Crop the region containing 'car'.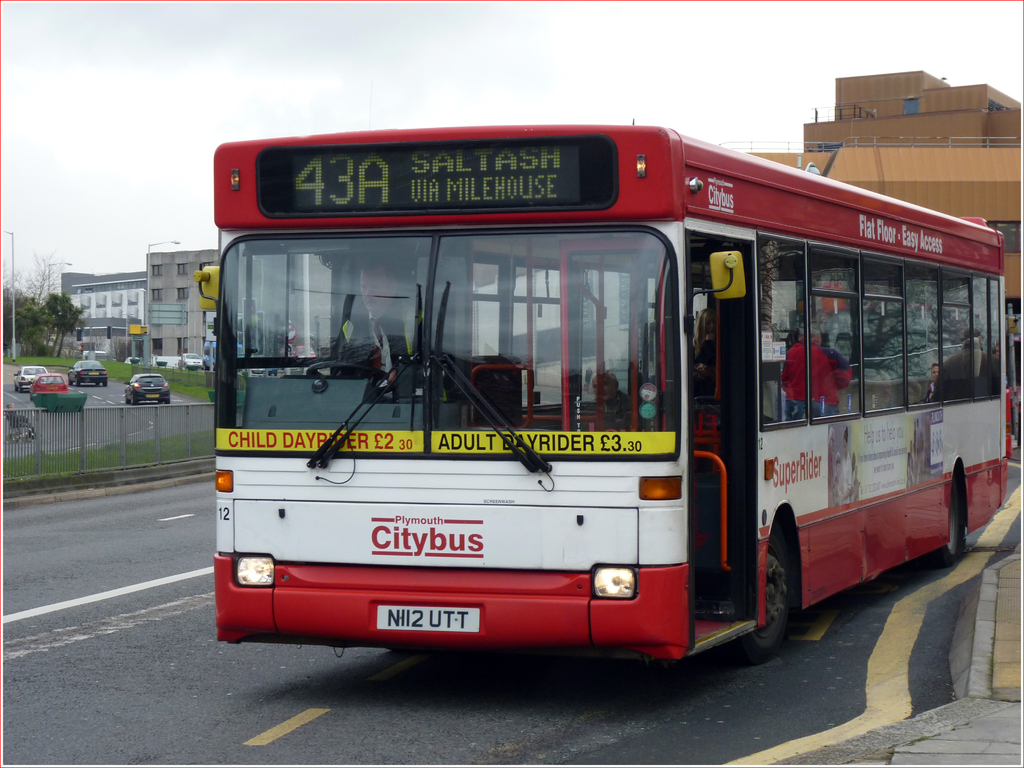
Crop region: 15/362/50/392.
